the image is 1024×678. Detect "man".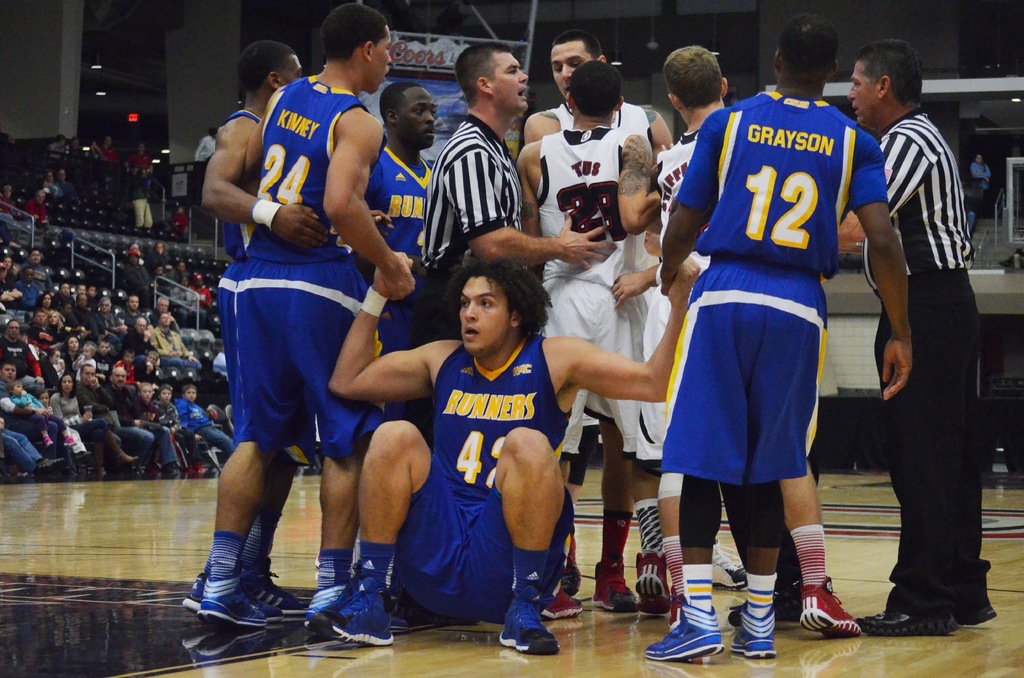
Detection: bbox=[95, 295, 131, 349].
